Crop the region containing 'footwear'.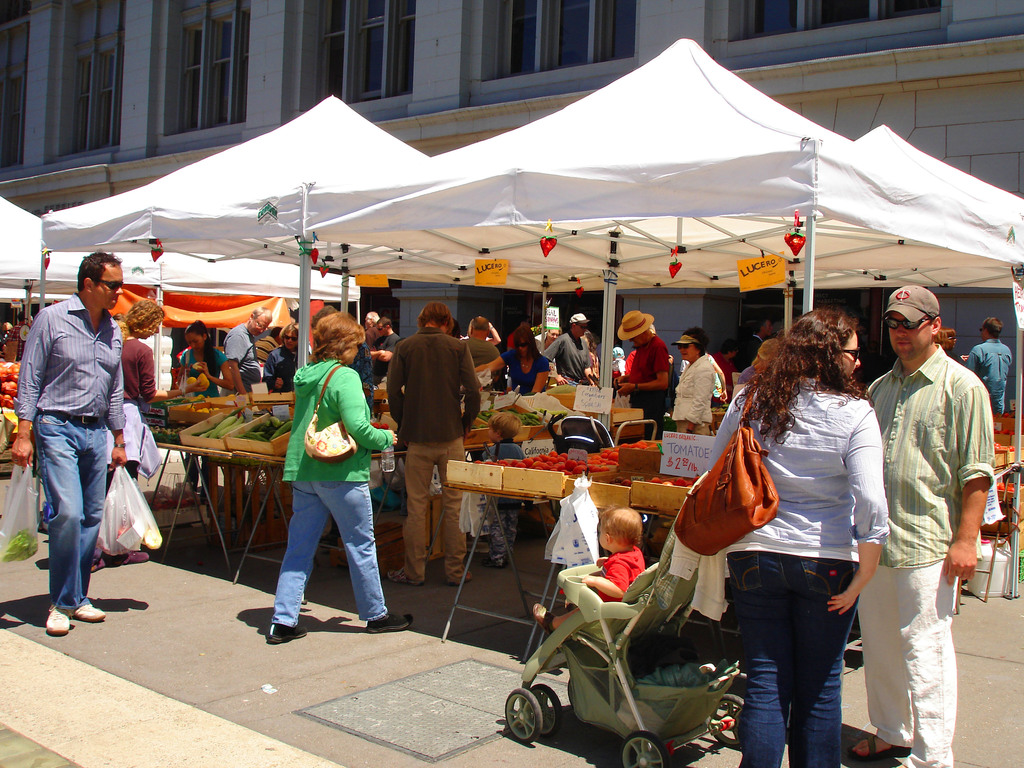
Crop region: 455, 569, 467, 584.
